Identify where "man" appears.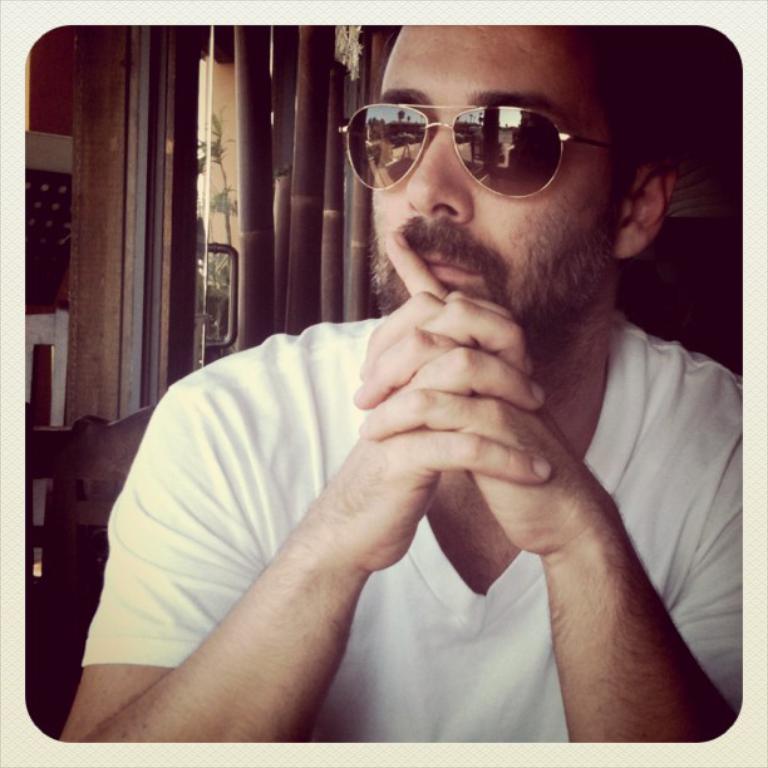
Appears at {"x1": 72, "y1": 5, "x2": 758, "y2": 724}.
